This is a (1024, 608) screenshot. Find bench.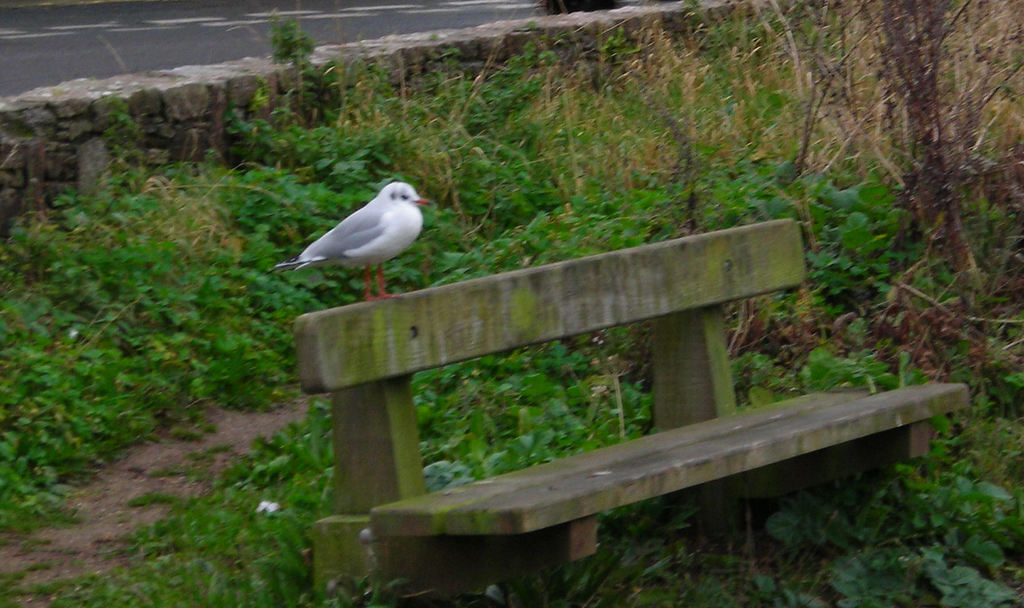
Bounding box: l=255, t=150, r=970, b=607.
